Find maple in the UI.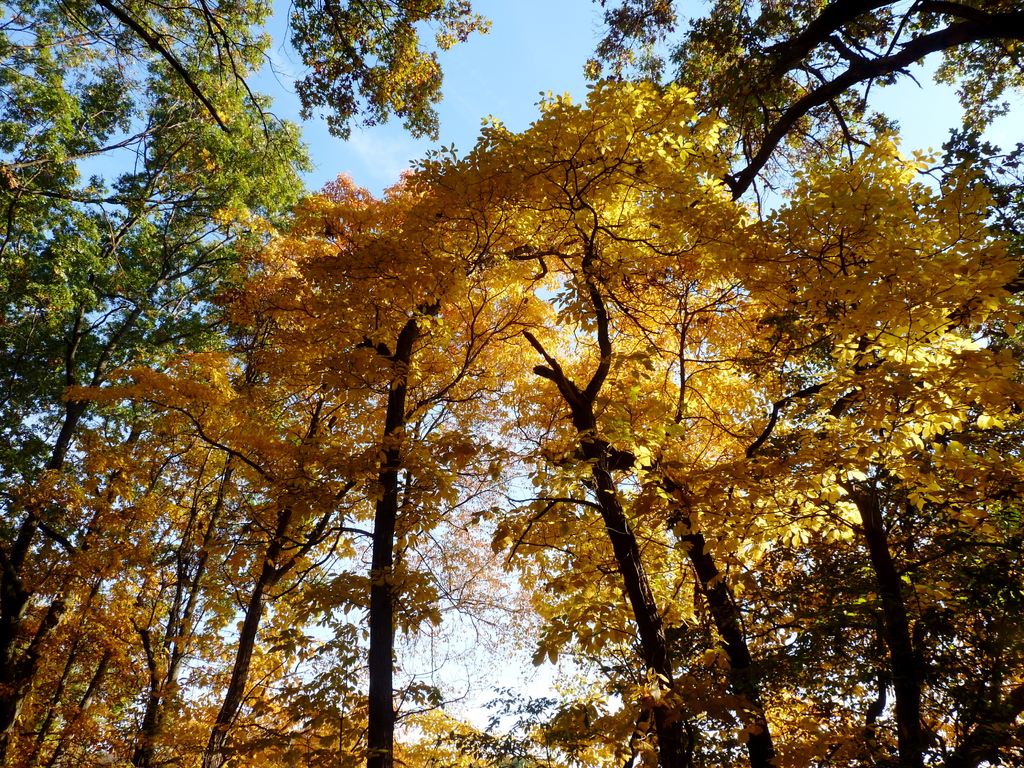
UI element at x1=170, y1=180, x2=467, y2=767.
